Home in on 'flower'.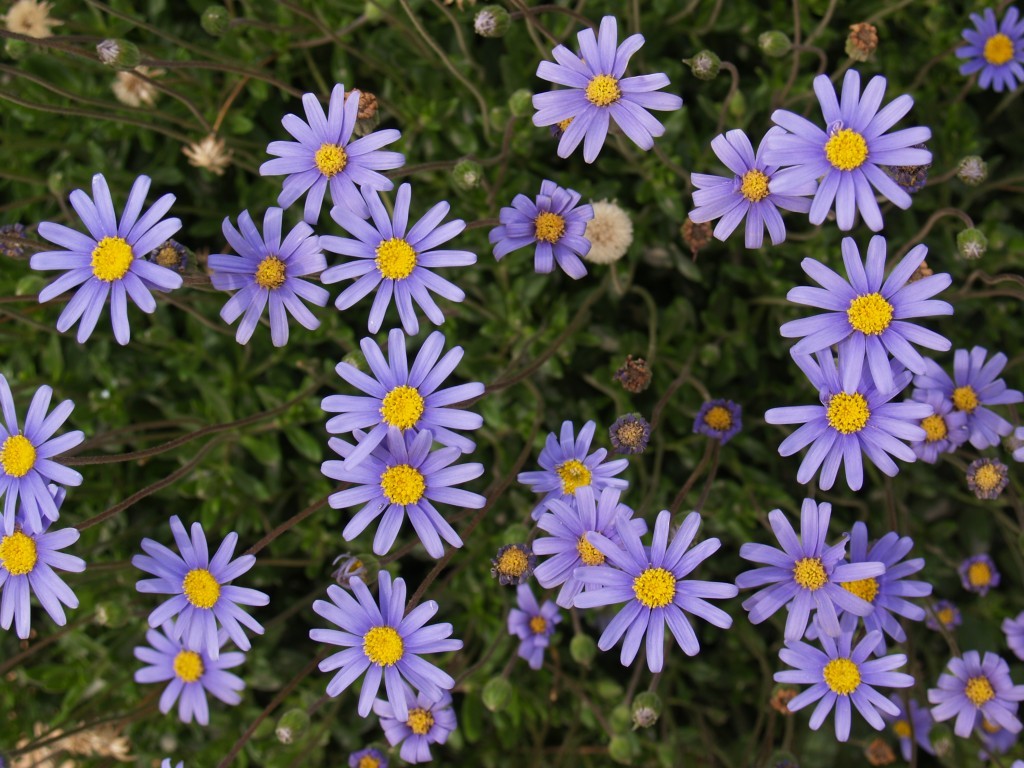
Homed in at crop(377, 680, 455, 764).
